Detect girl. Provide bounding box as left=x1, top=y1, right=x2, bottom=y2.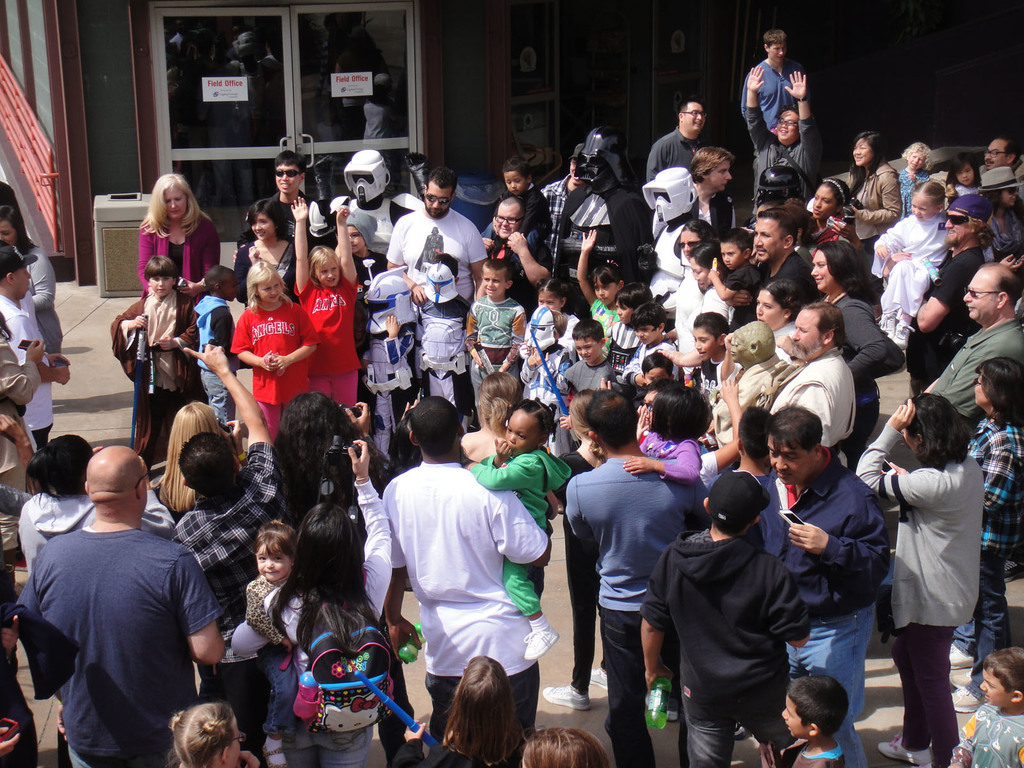
left=458, top=404, right=573, bottom=664.
